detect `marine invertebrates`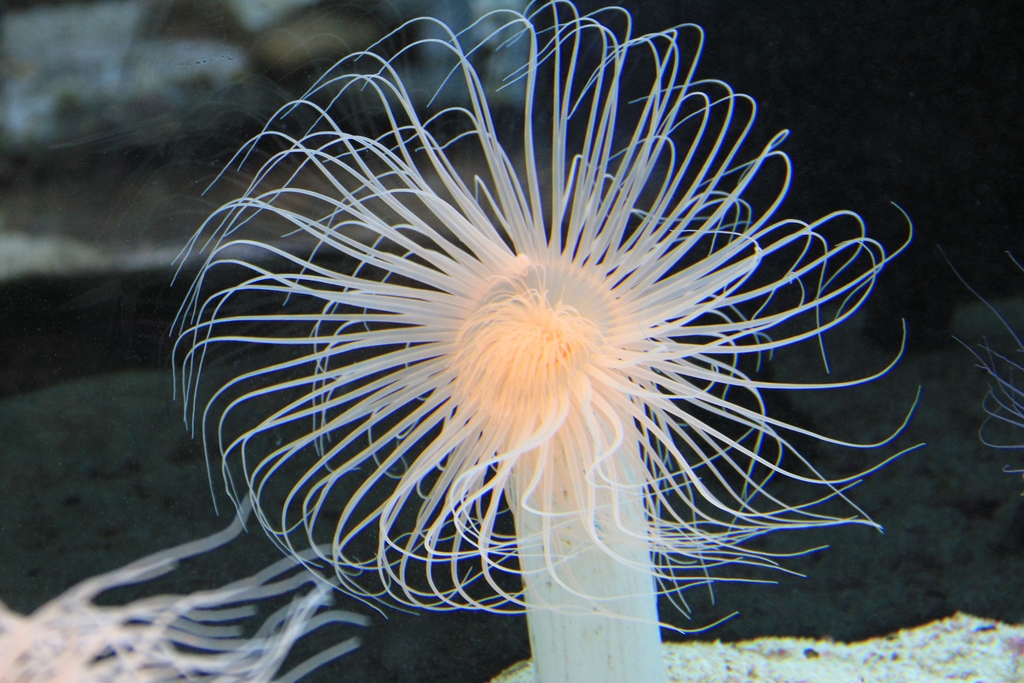
99:20:923:659
